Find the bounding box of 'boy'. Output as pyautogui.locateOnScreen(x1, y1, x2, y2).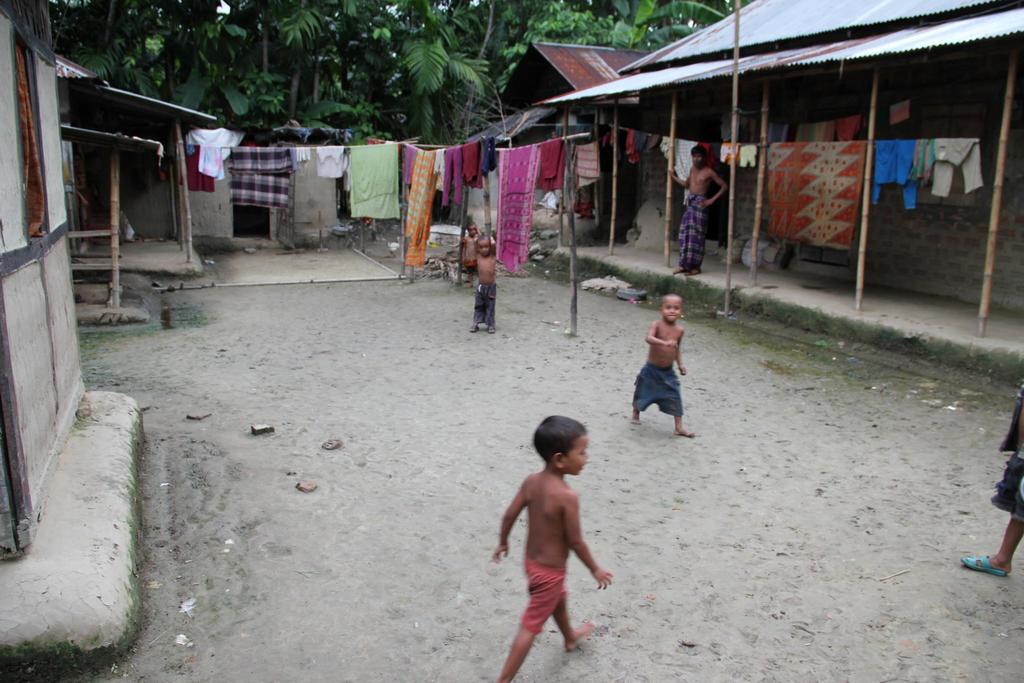
pyautogui.locateOnScreen(631, 295, 689, 436).
